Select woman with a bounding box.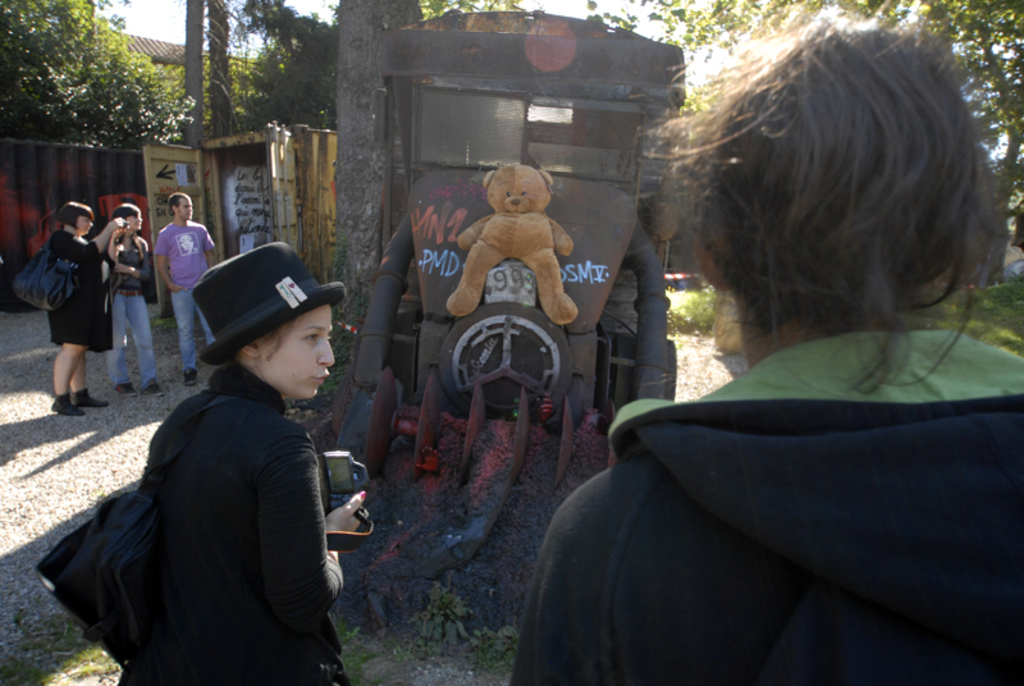
(119, 241, 369, 685).
